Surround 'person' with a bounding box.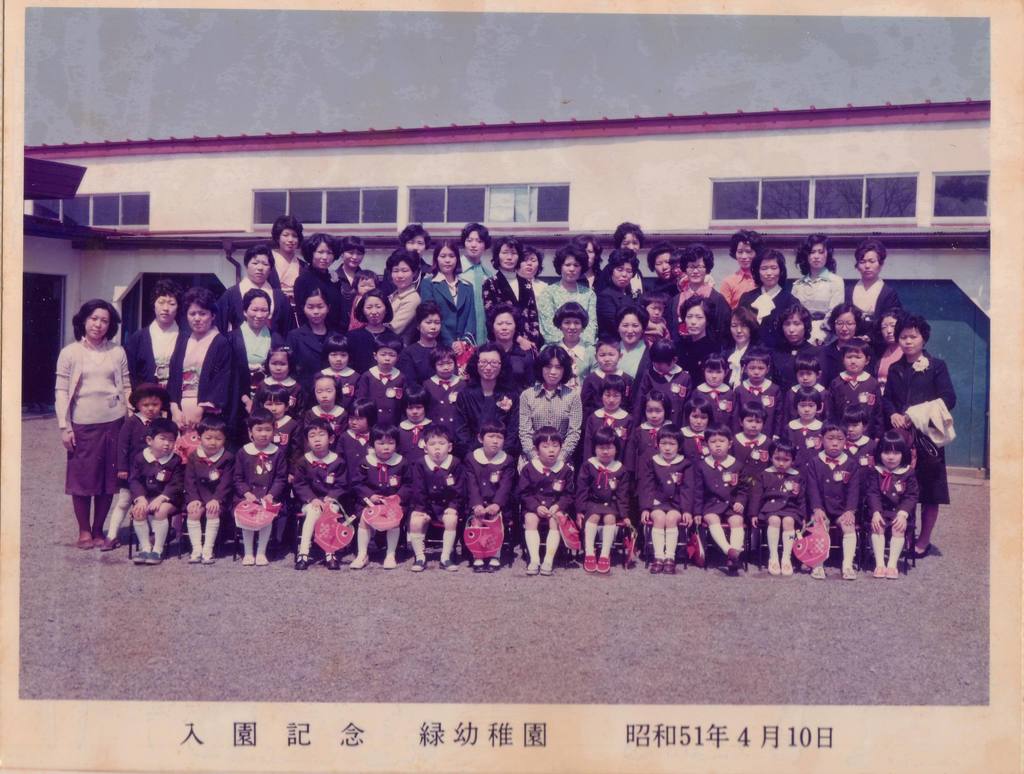
Rect(779, 350, 830, 415).
